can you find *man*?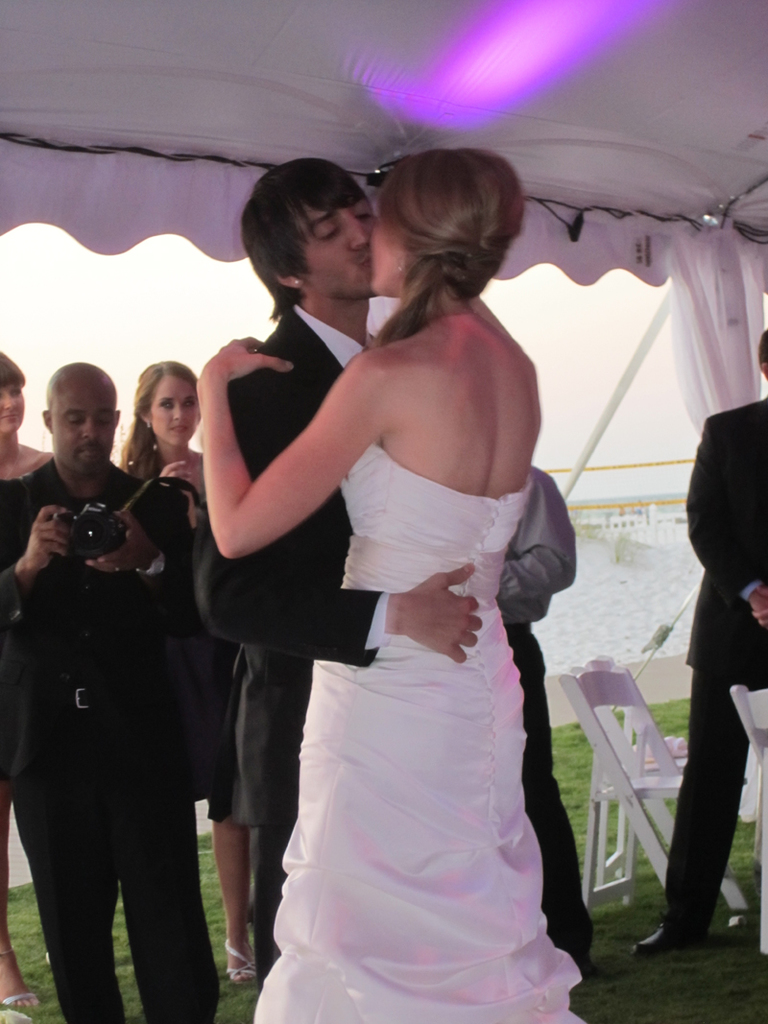
Yes, bounding box: x1=631 y1=322 x2=767 y2=958.
